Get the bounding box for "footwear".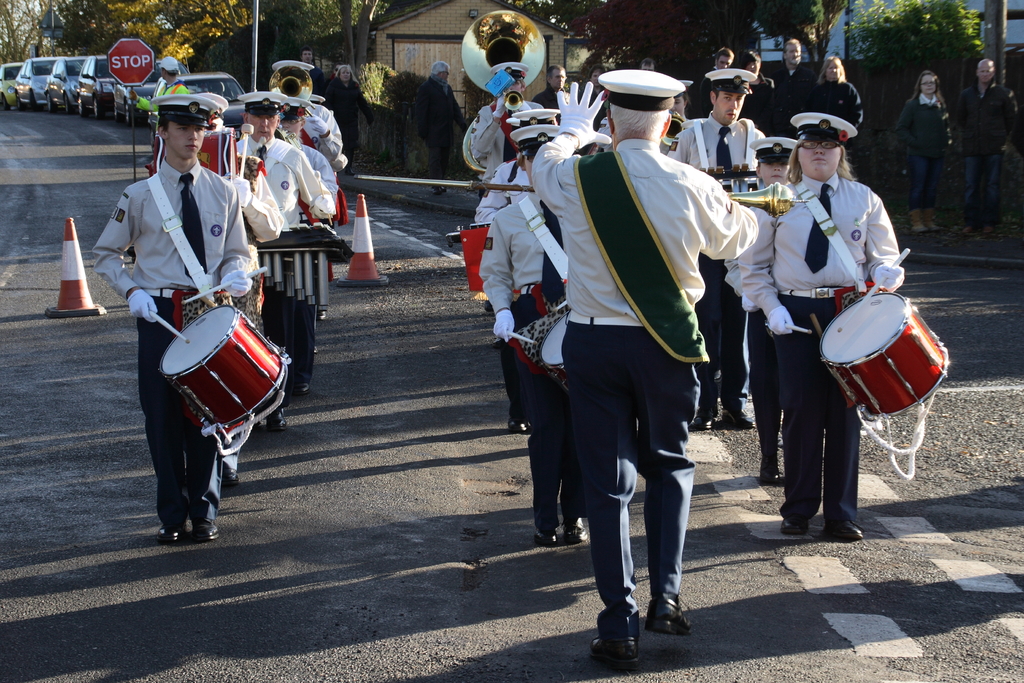
select_region(588, 626, 640, 672).
